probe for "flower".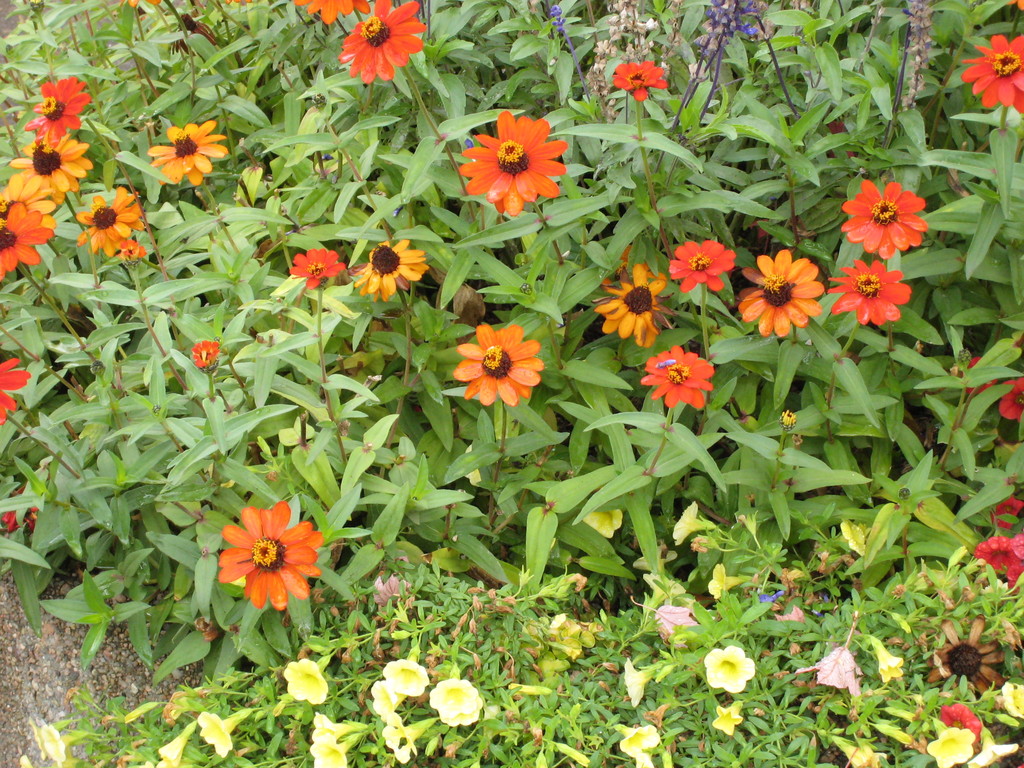
Probe result: crop(957, 35, 1023, 119).
